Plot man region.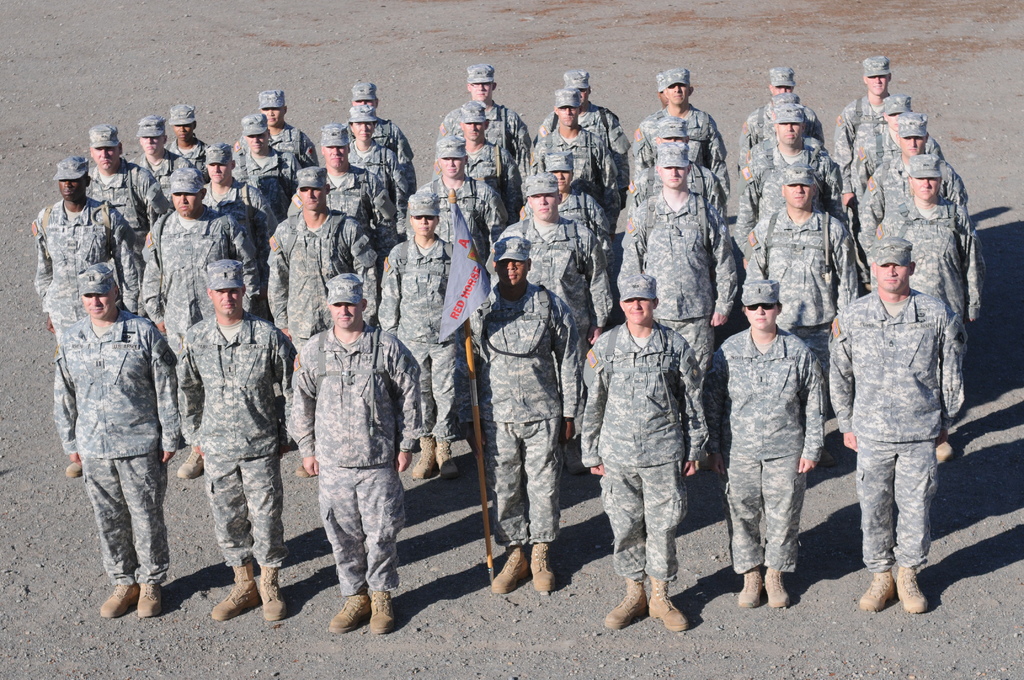
Plotted at detection(452, 94, 521, 207).
